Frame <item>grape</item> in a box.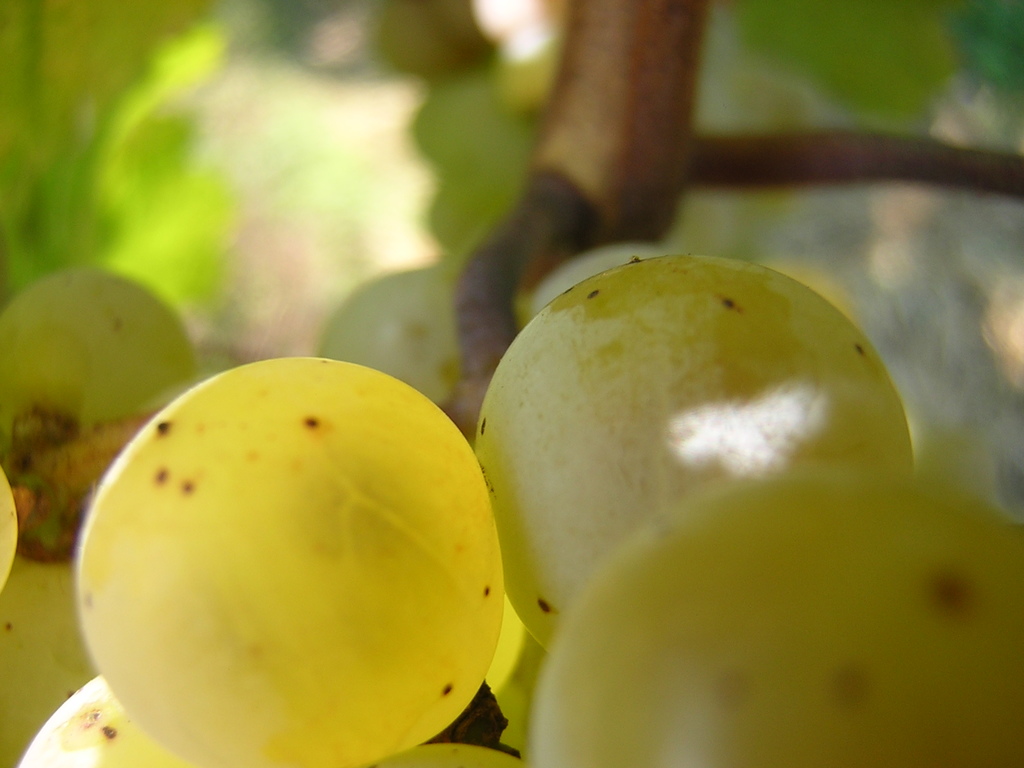
bbox(472, 258, 918, 646).
